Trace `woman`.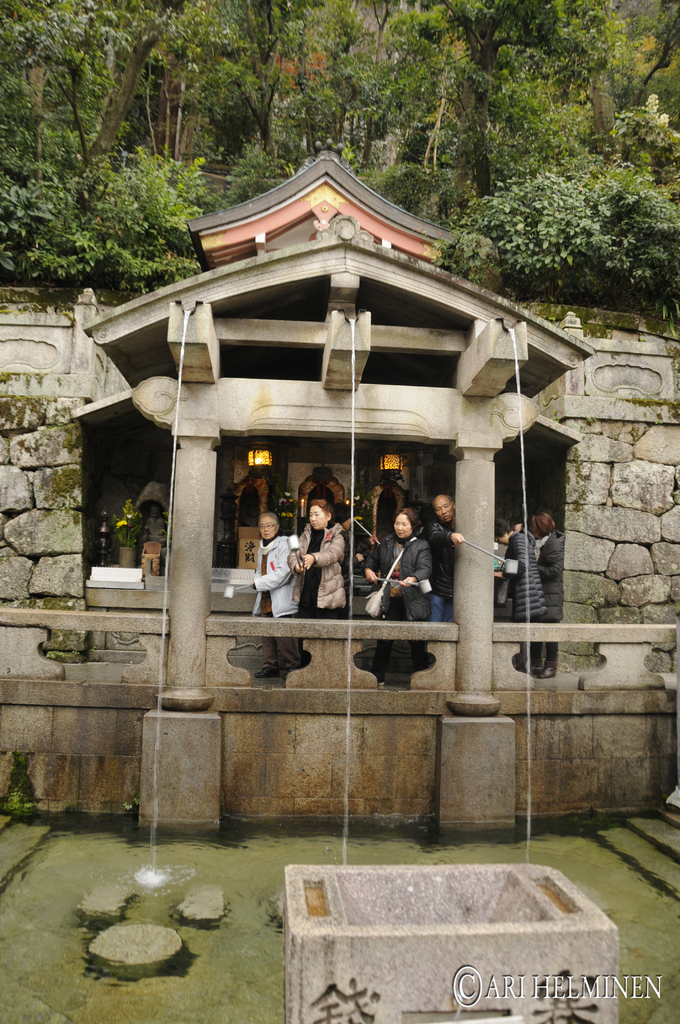
Traced to region(523, 510, 565, 678).
